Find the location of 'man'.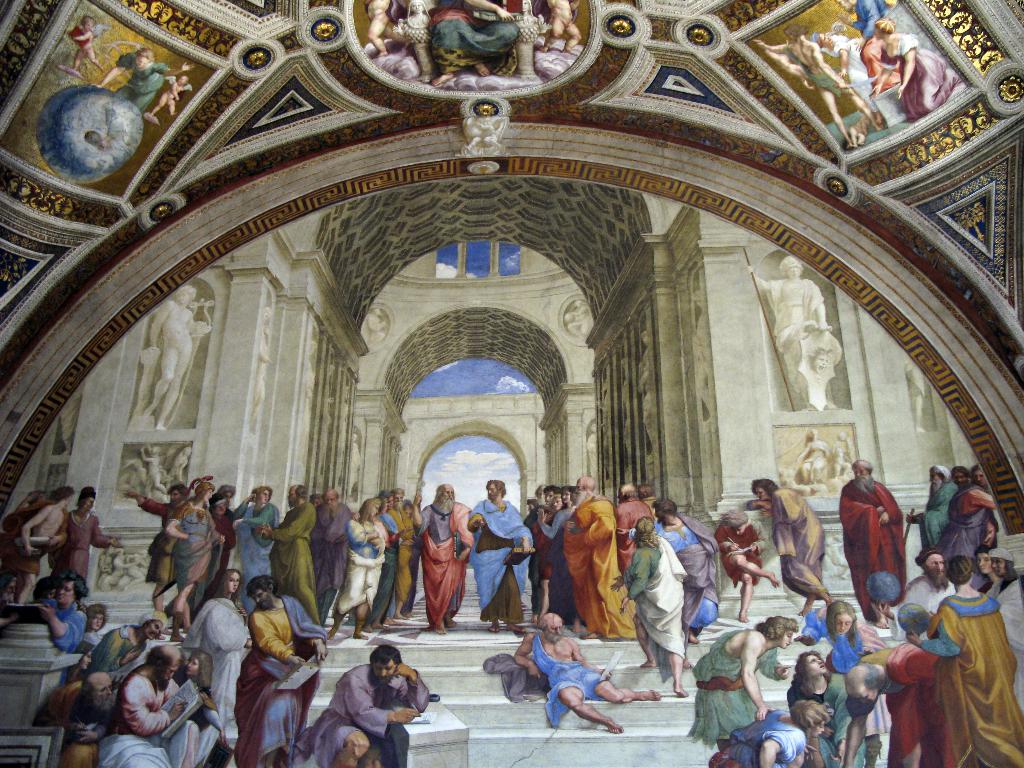
Location: x1=298, y1=647, x2=430, y2=767.
